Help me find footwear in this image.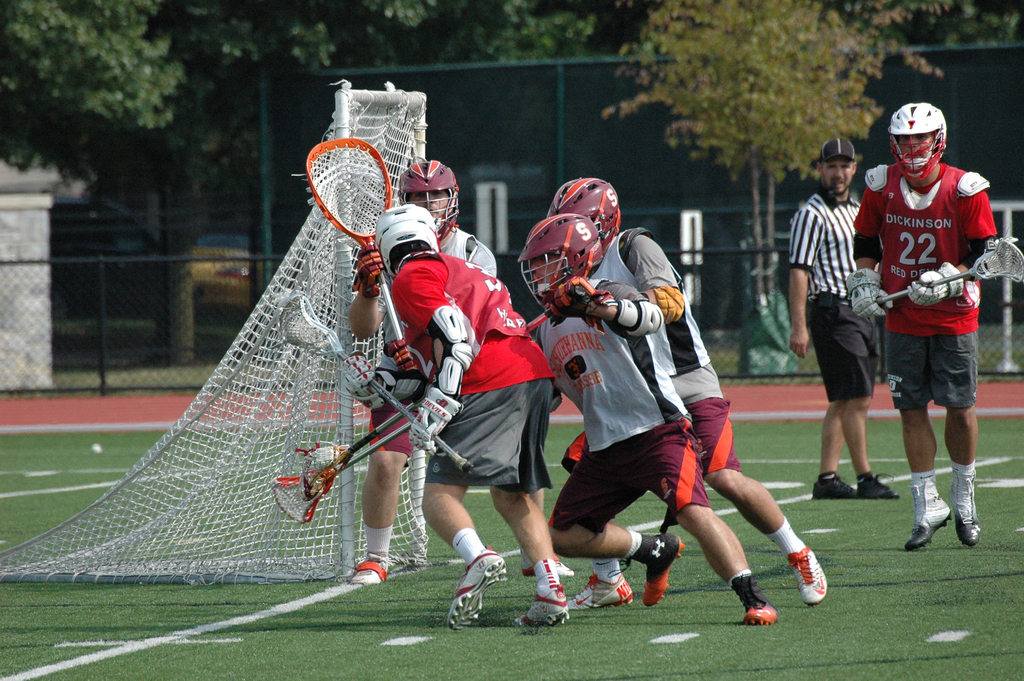
Found it: bbox=(861, 475, 898, 504).
